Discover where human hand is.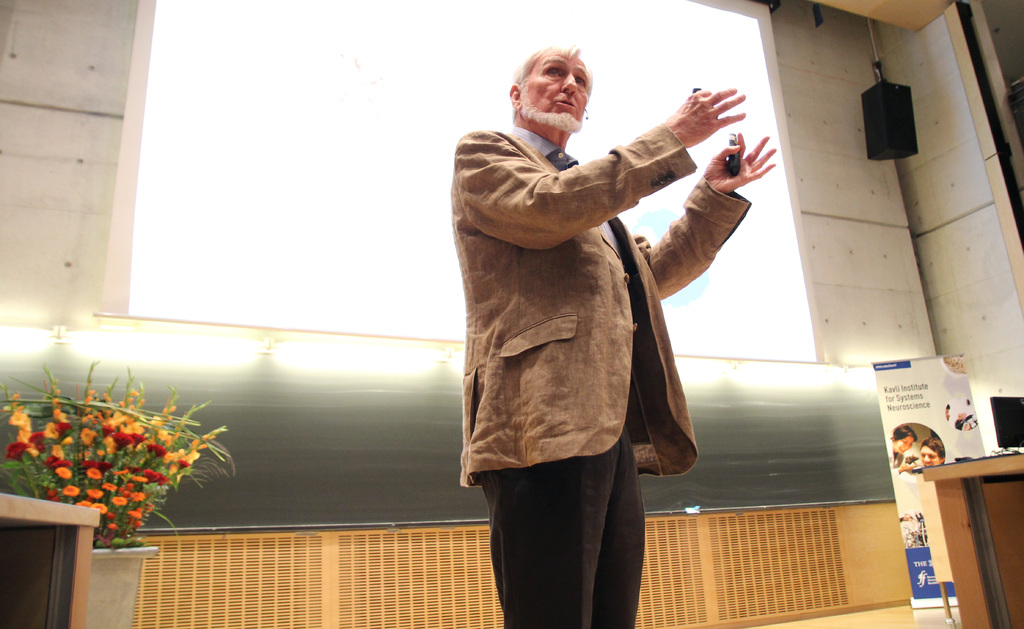
Discovered at left=703, top=131, right=780, bottom=197.
